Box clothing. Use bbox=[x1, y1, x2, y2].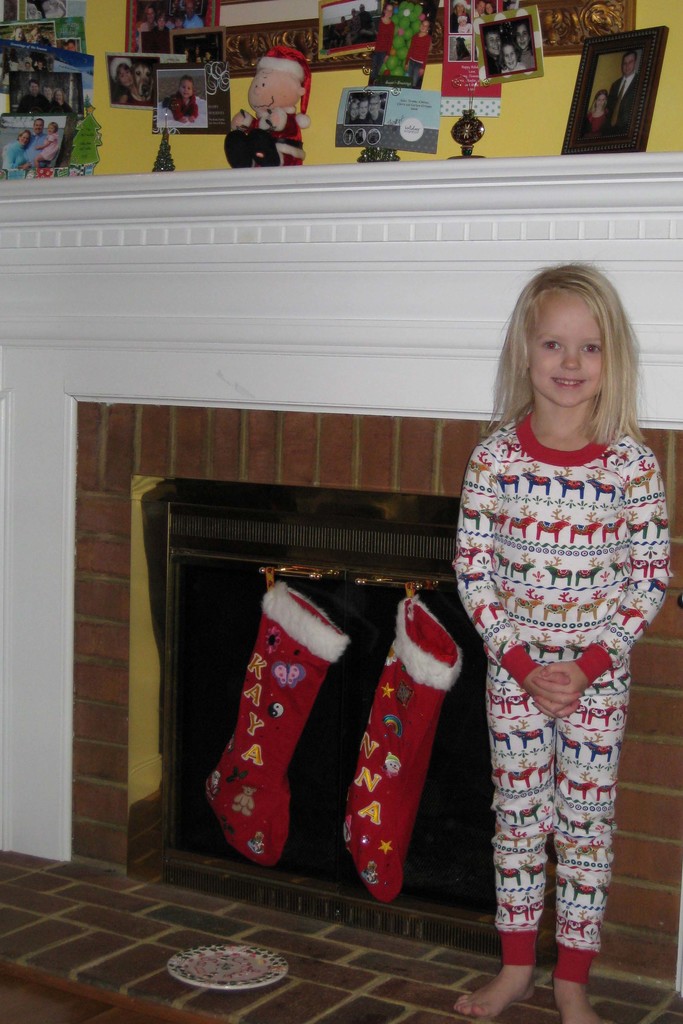
bbox=[452, 12, 470, 34].
